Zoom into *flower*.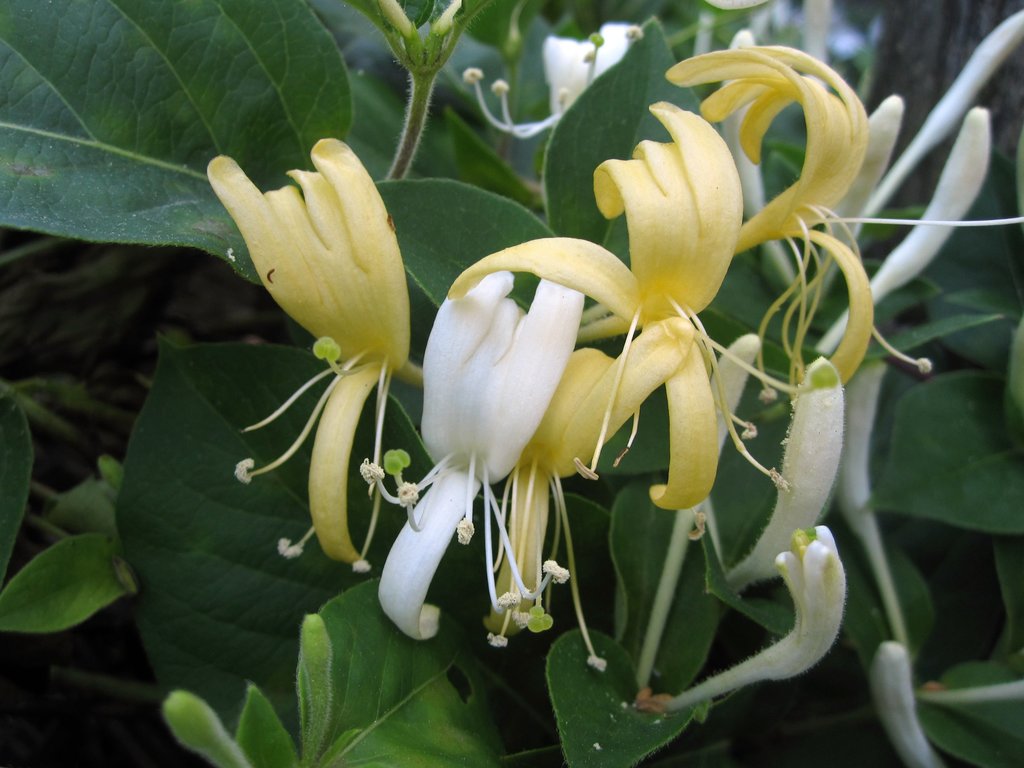
Zoom target: (446, 101, 791, 512).
